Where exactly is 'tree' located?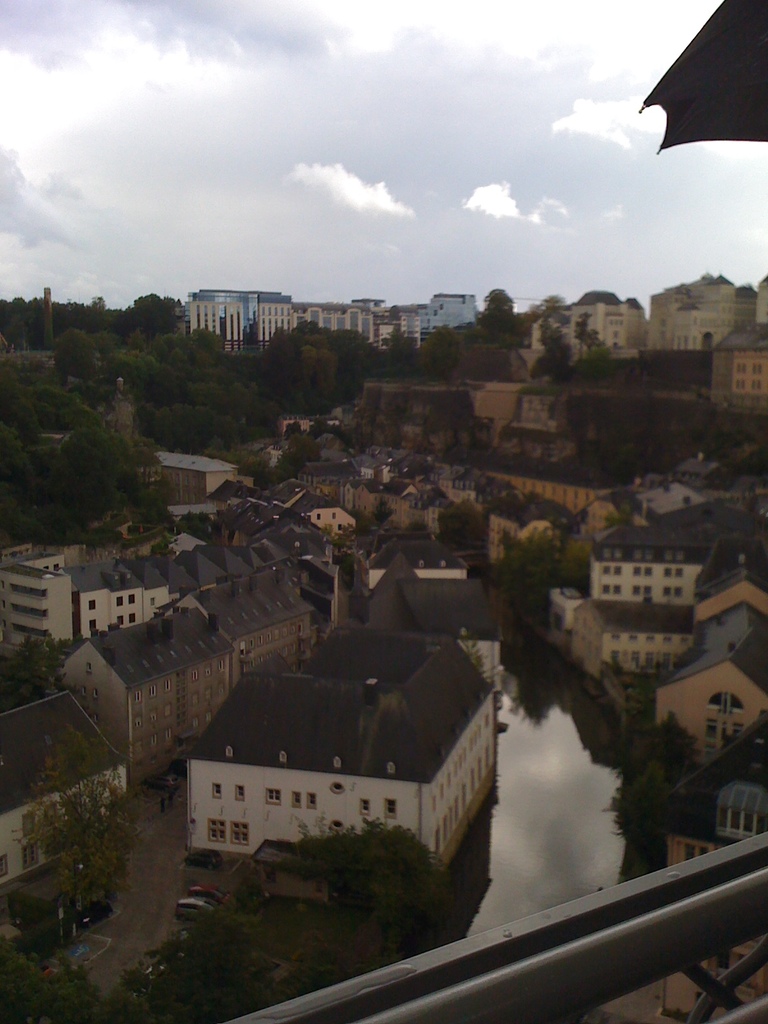
Its bounding box is box(403, 522, 436, 543).
